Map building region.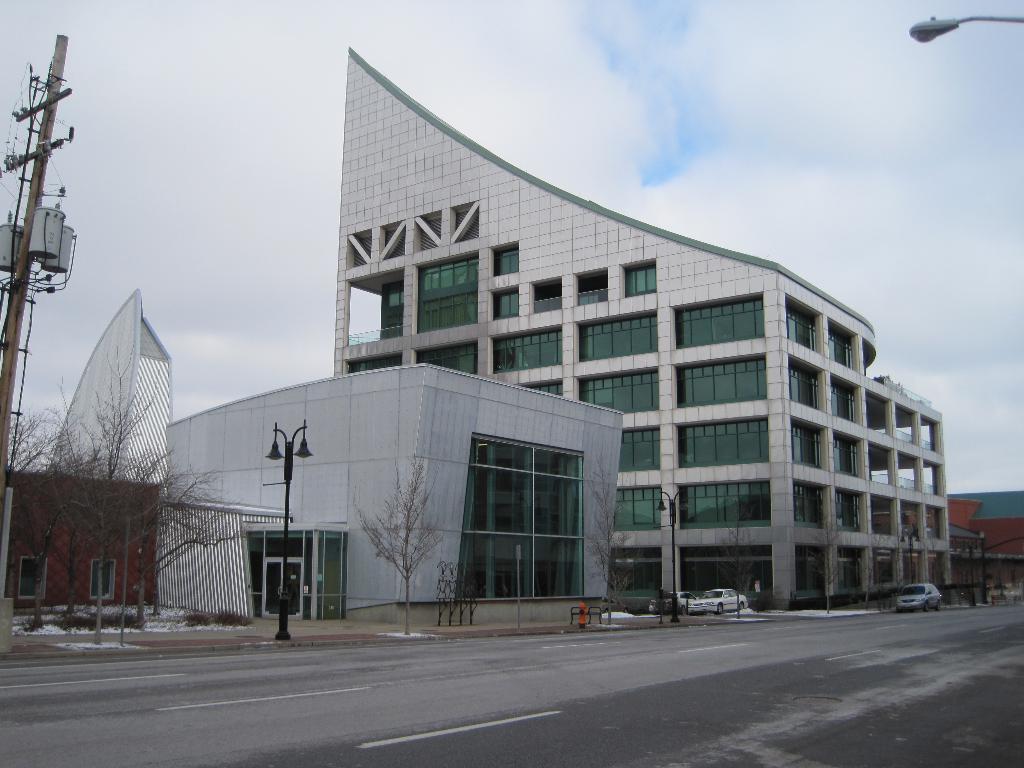
Mapped to {"x1": 945, "y1": 482, "x2": 1023, "y2": 589}.
